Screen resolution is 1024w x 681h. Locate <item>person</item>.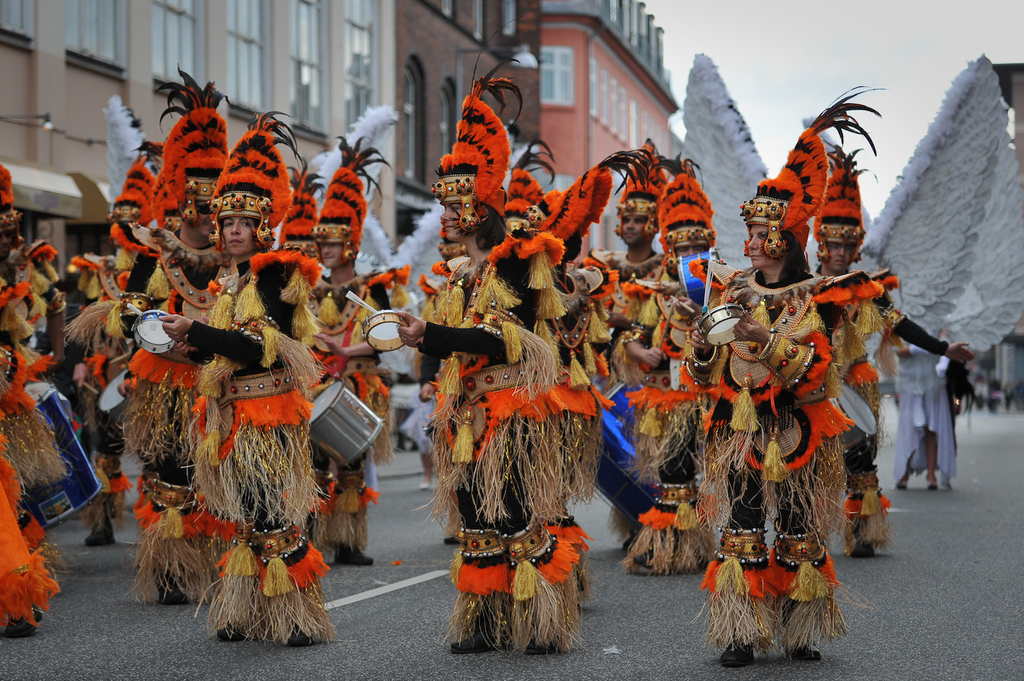
crop(470, 143, 629, 360).
